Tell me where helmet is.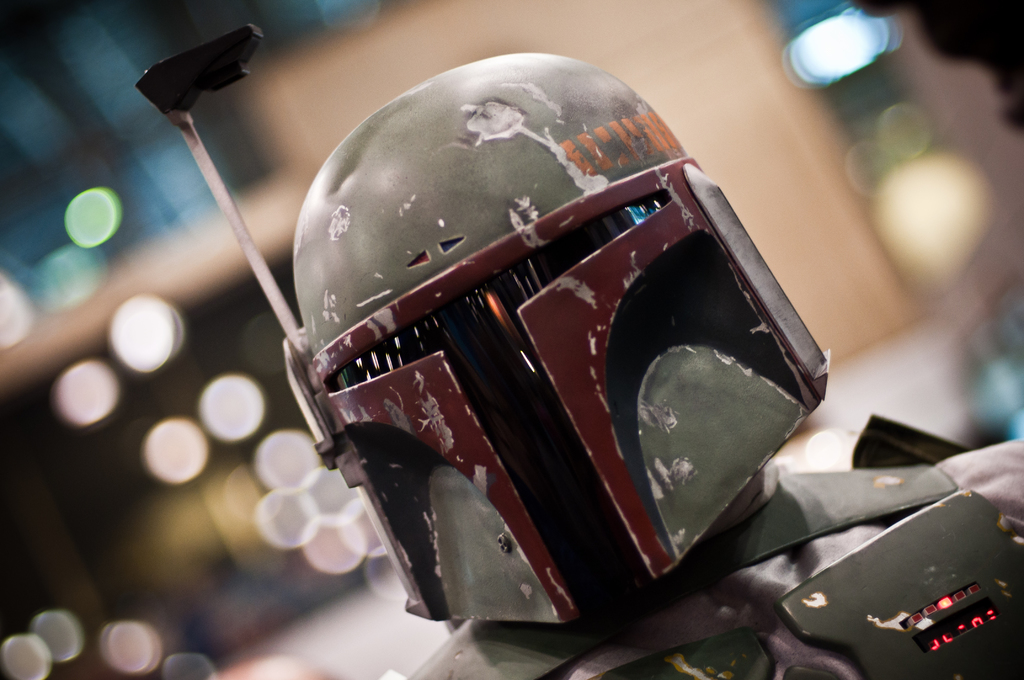
helmet is at [x1=254, y1=32, x2=842, y2=565].
